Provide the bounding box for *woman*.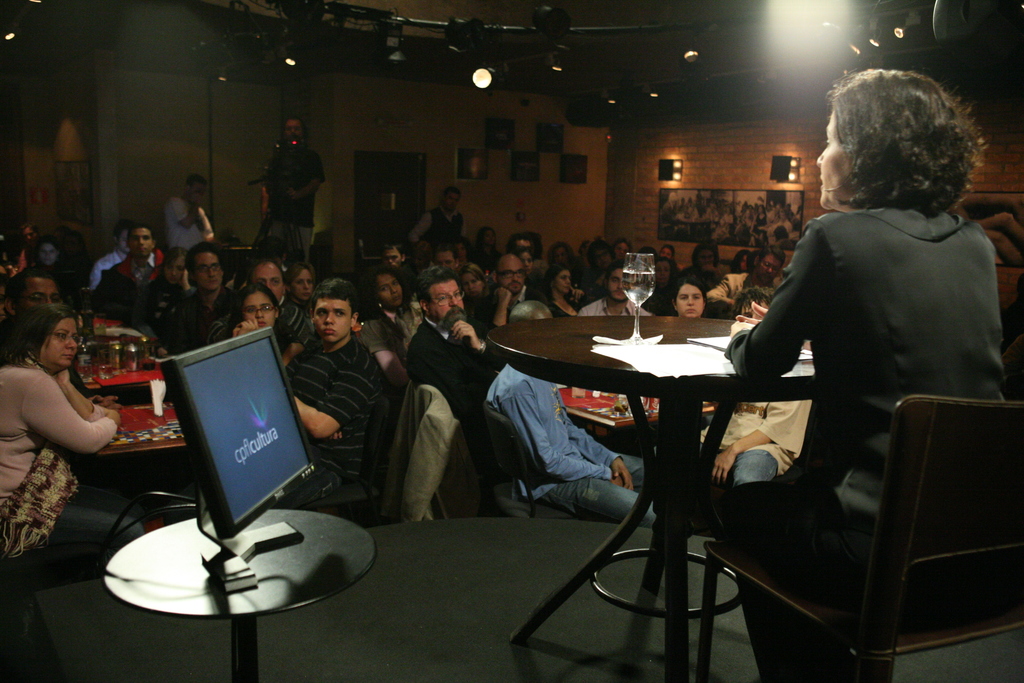
region(548, 240, 579, 270).
